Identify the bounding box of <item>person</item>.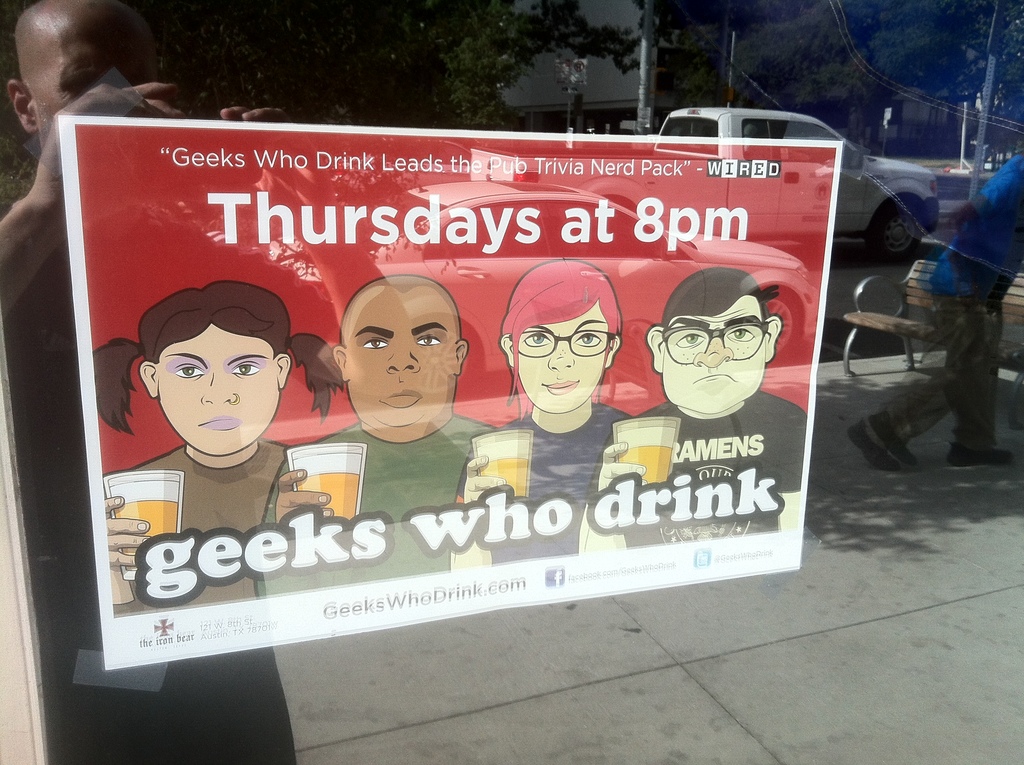
x1=591, y1=268, x2=806, y2=540.
